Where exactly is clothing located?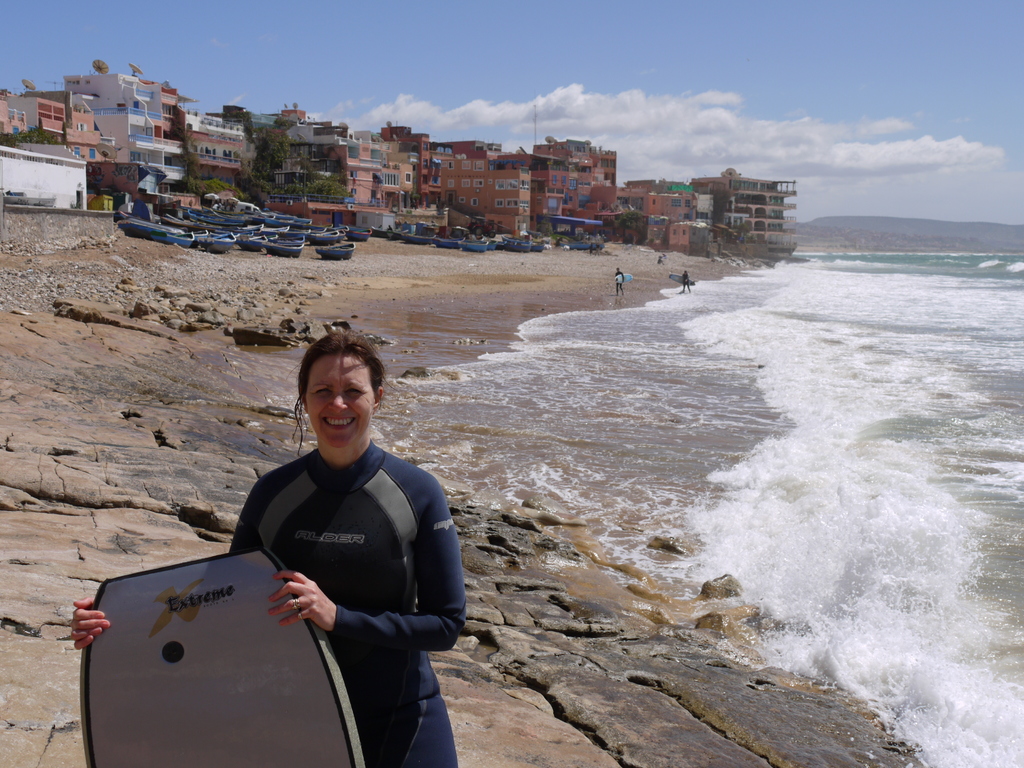
Its bounding box is BBox(214, 435, 472, 767).
